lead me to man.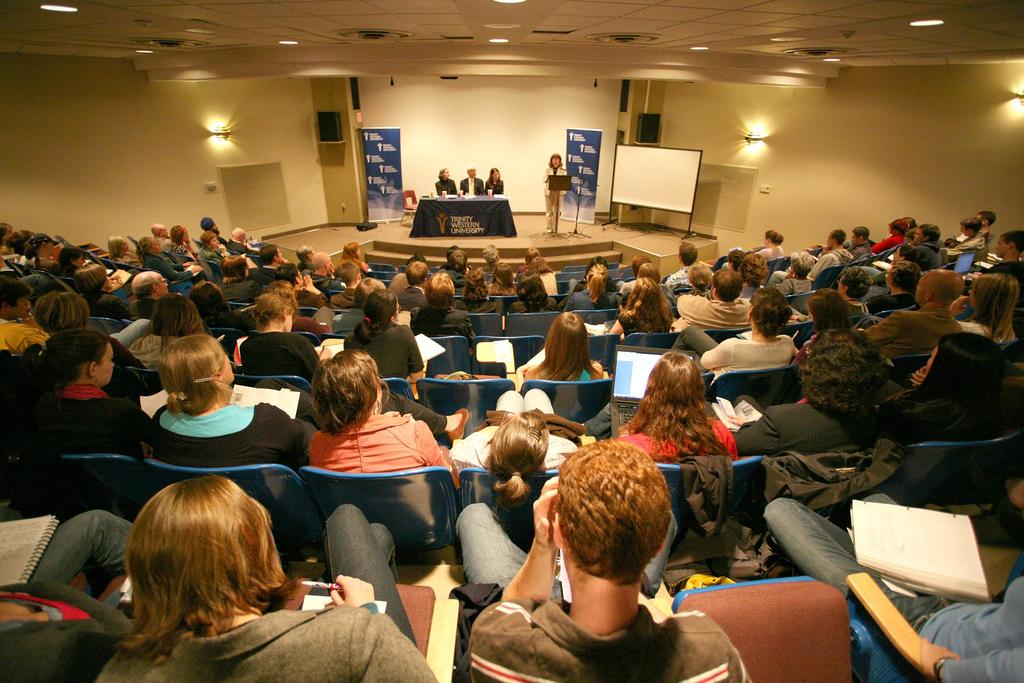
Lead to select_region(668, 261, 758, 339).
